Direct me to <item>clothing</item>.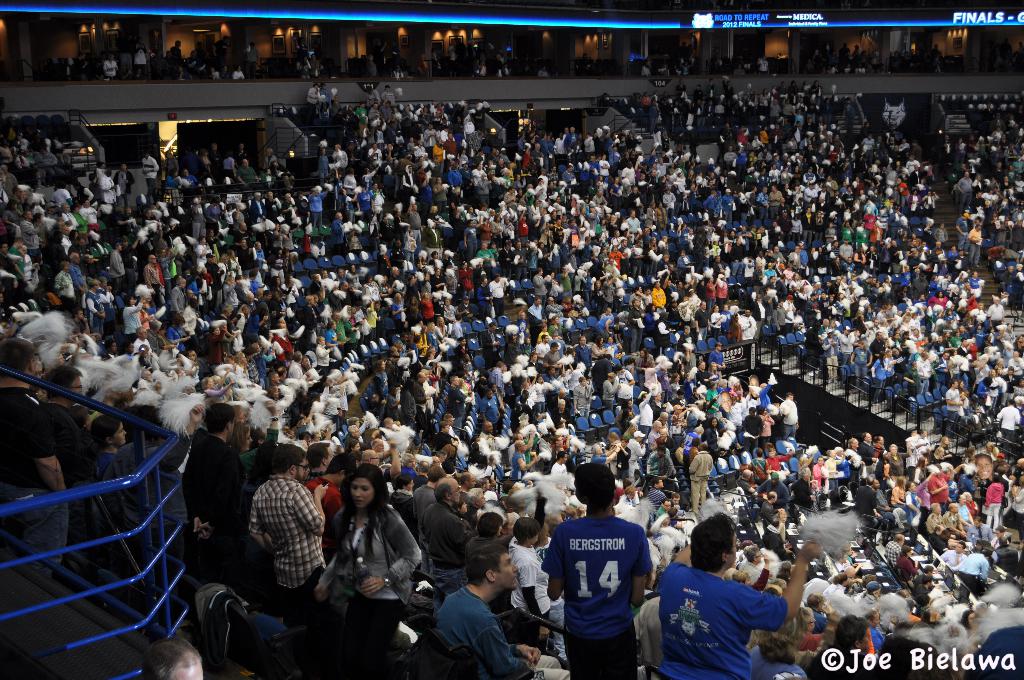
Direction: detection(530, 387, 547, 416).
